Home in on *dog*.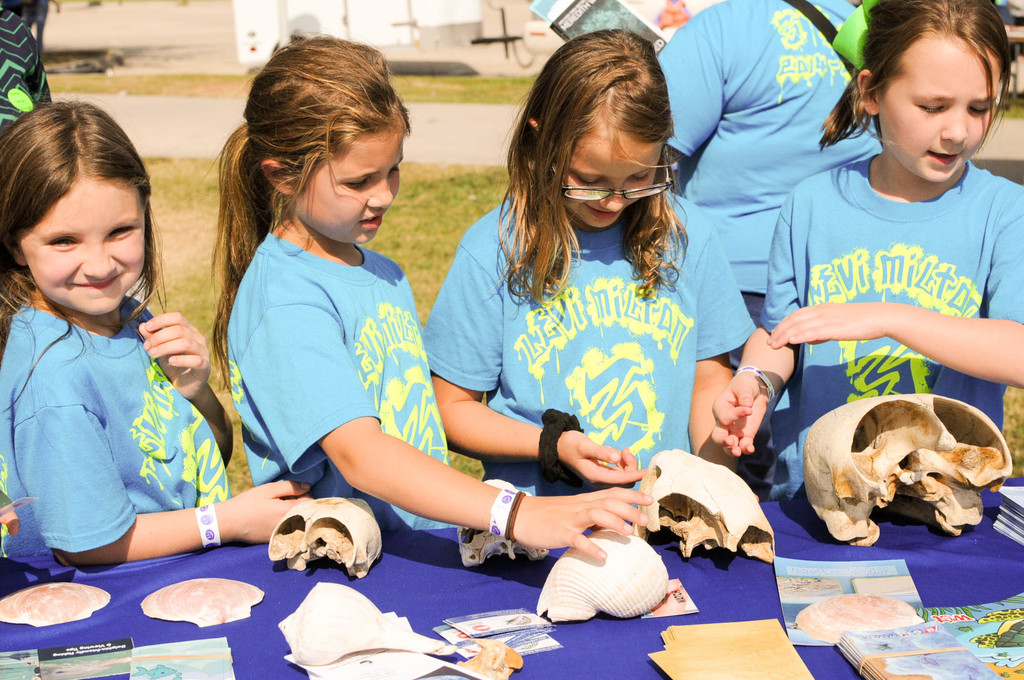
Homed in at rect(656, 0, 690, 26).
